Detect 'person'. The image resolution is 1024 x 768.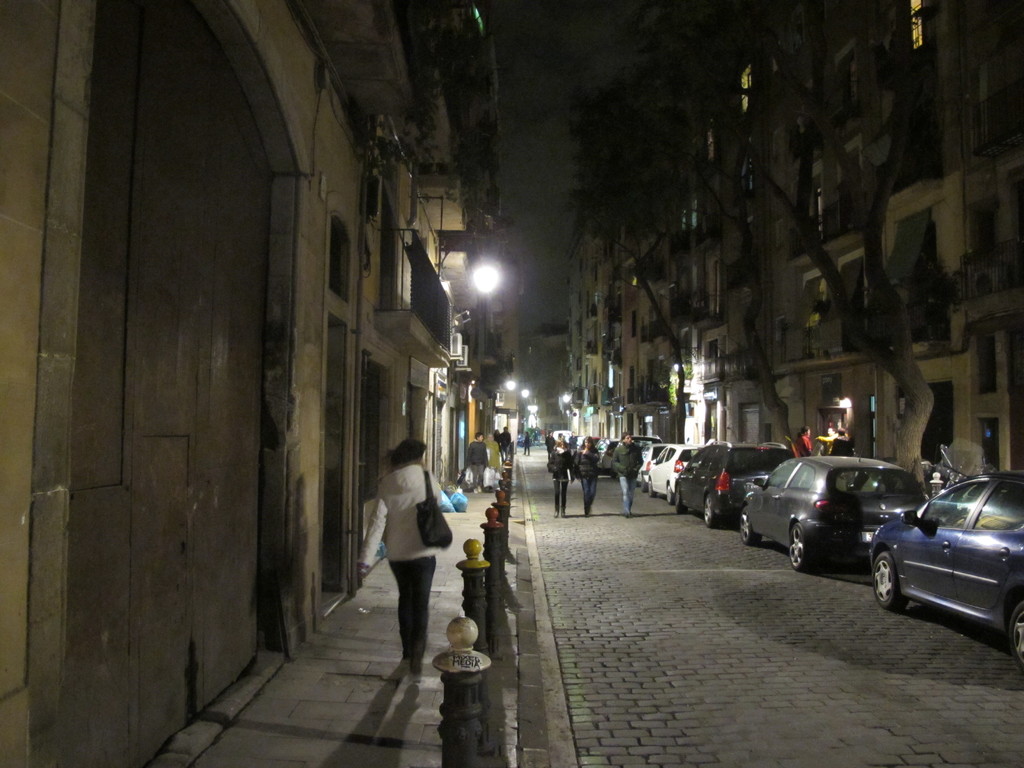
bbox(463, 431, 491, 489).
